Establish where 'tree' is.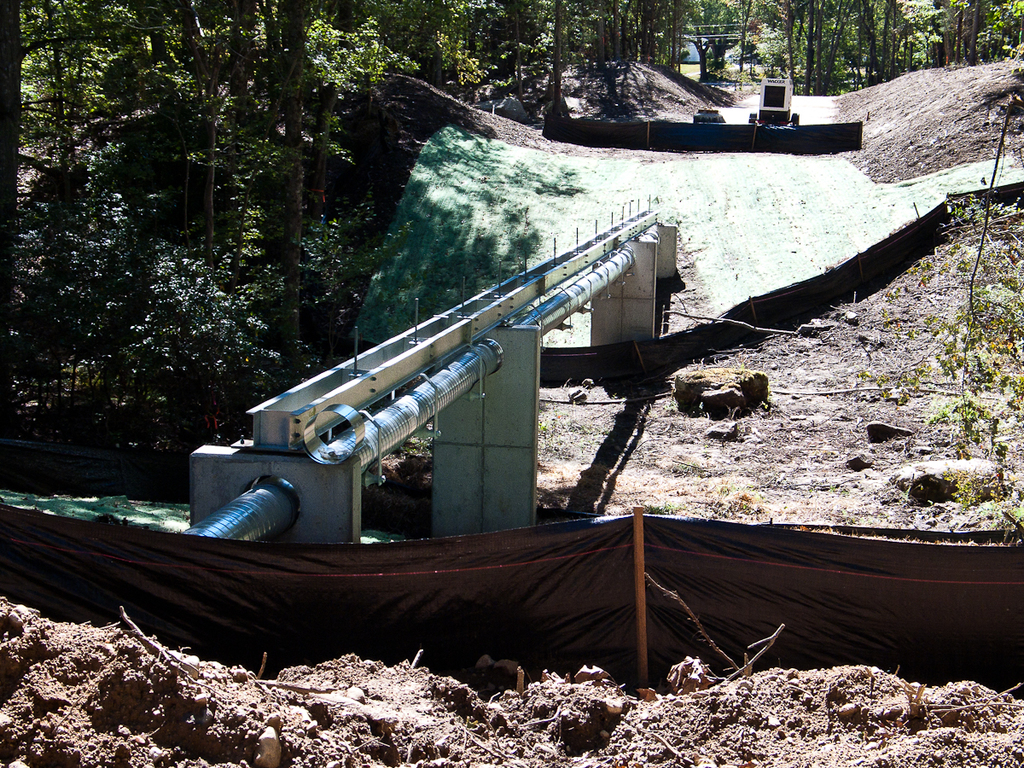
Established at bbox(0, 0, 457, 492).
